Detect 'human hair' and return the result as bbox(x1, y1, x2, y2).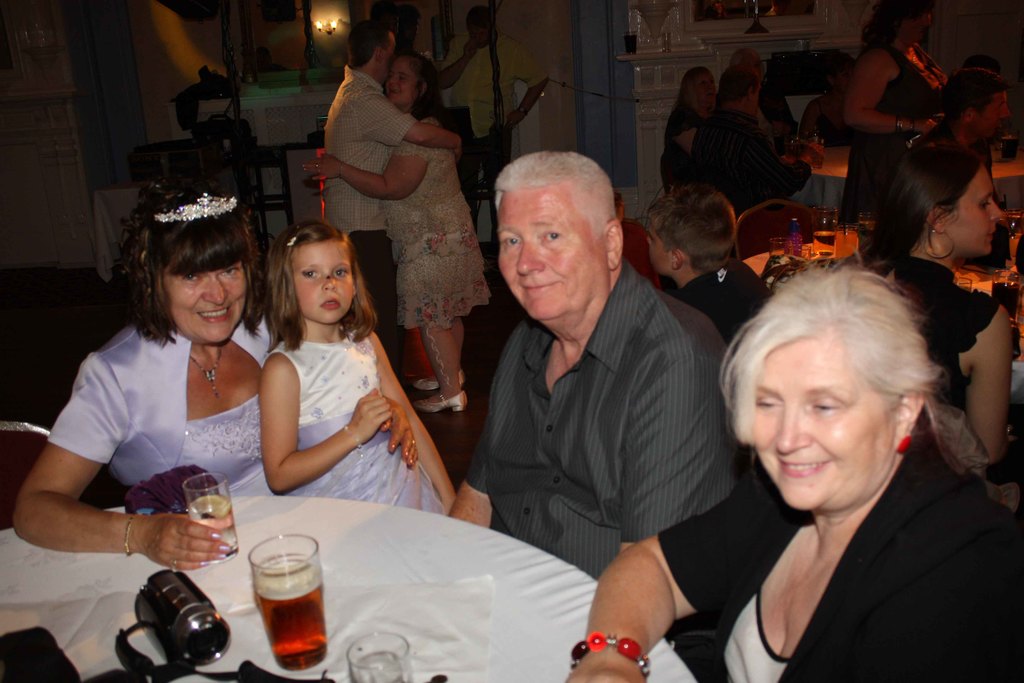
bbox(495, 150, 618, 249).
